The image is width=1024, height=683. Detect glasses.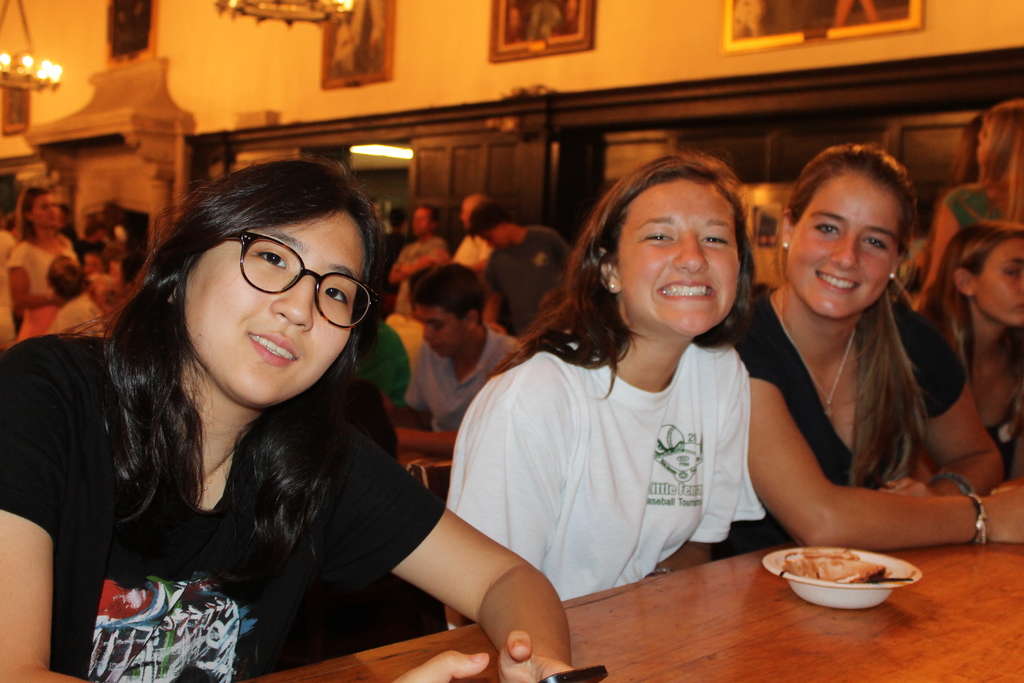
Detection: bbox=(218, 226, 378, 334).
